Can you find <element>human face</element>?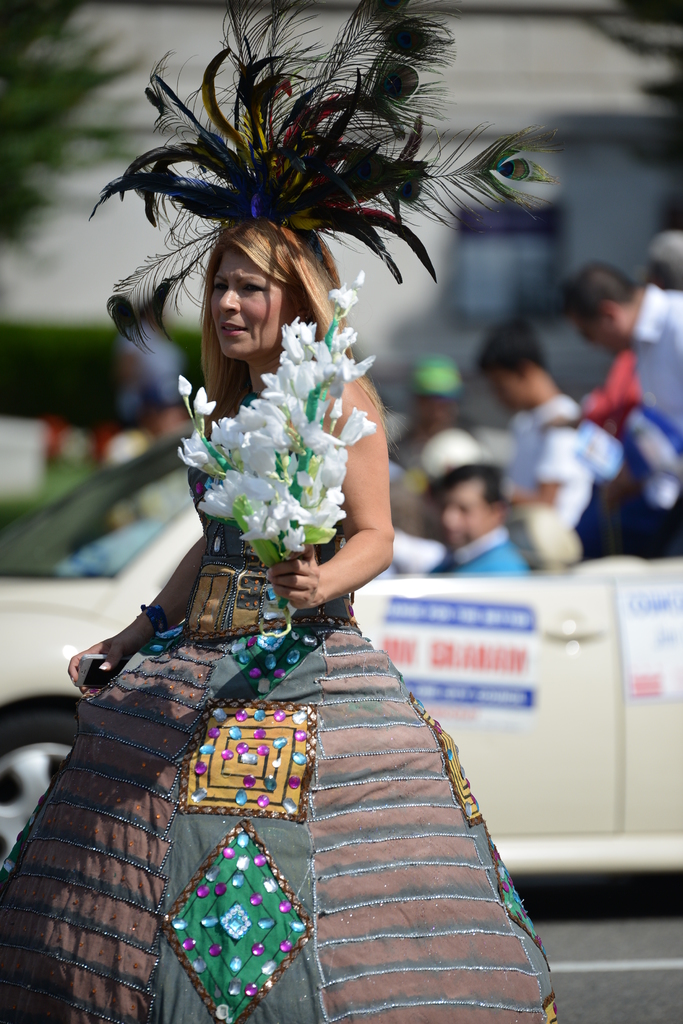
Yes, bounding box: <box>193,256,297,345</box>.
